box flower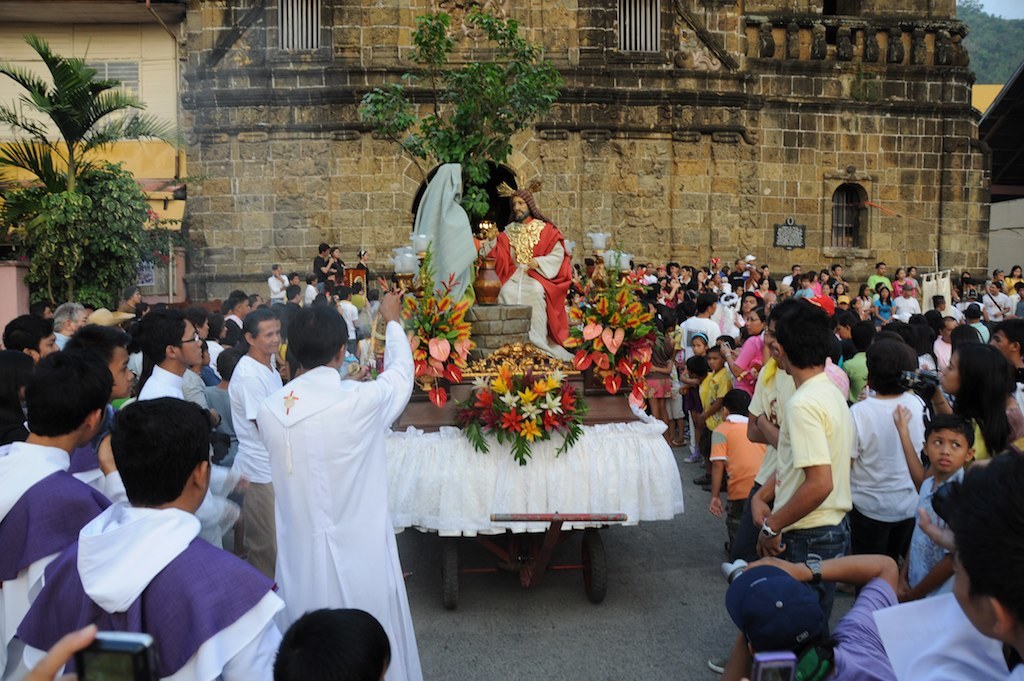
{"x1": 567, "y1": 308, "x2": 590, "y2": 324}
